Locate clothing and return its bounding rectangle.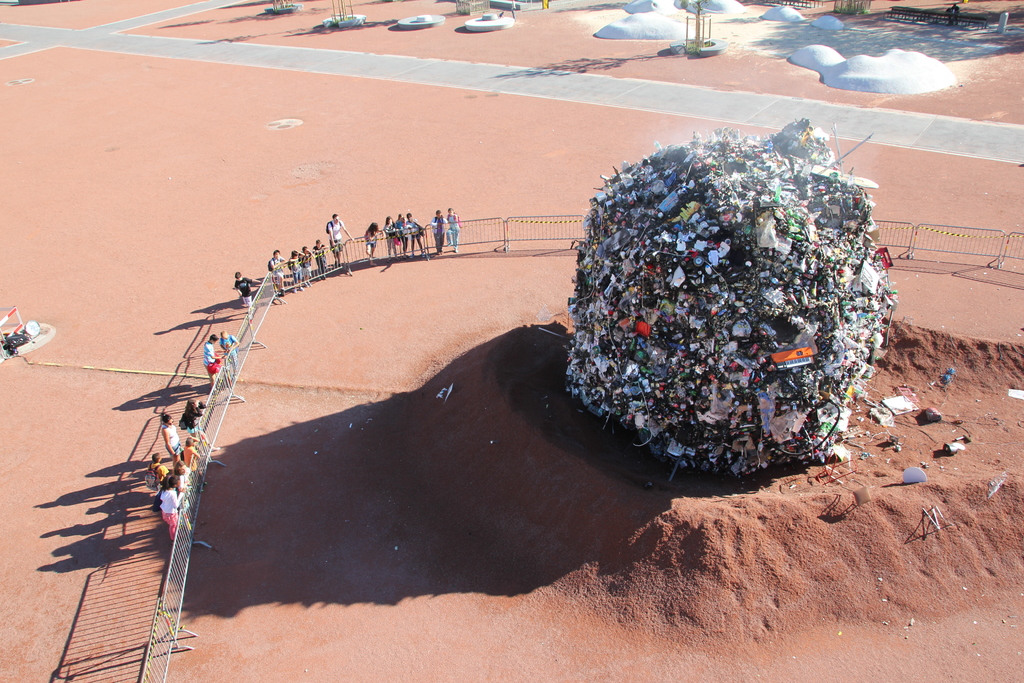
bbox=[289, 250, 301, 284].
